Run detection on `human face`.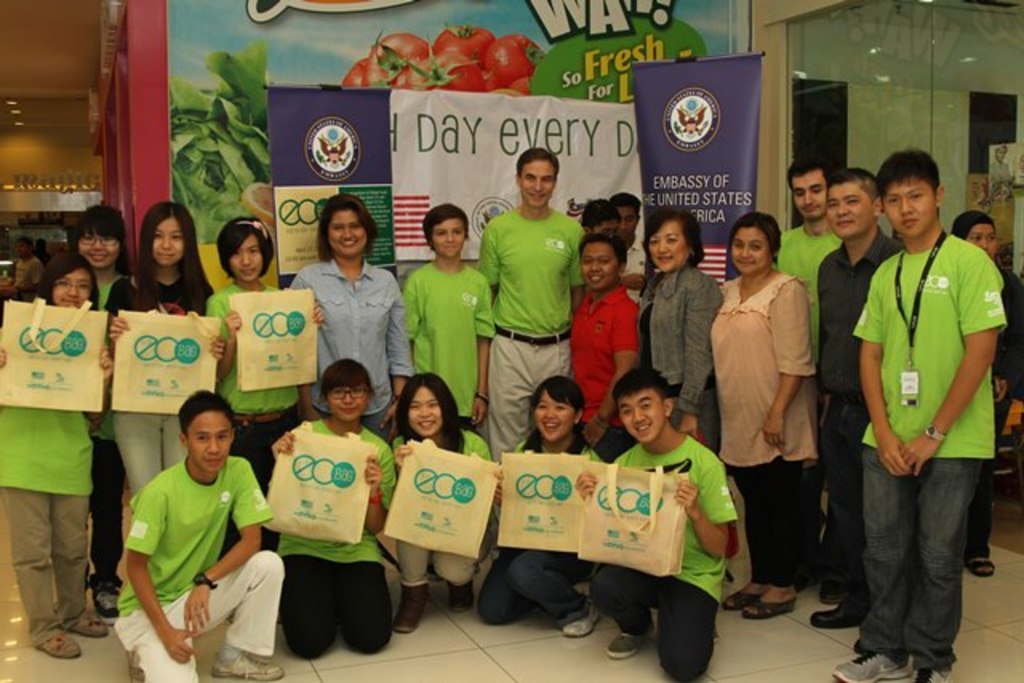
Result: (224, 232, 261, 280).
